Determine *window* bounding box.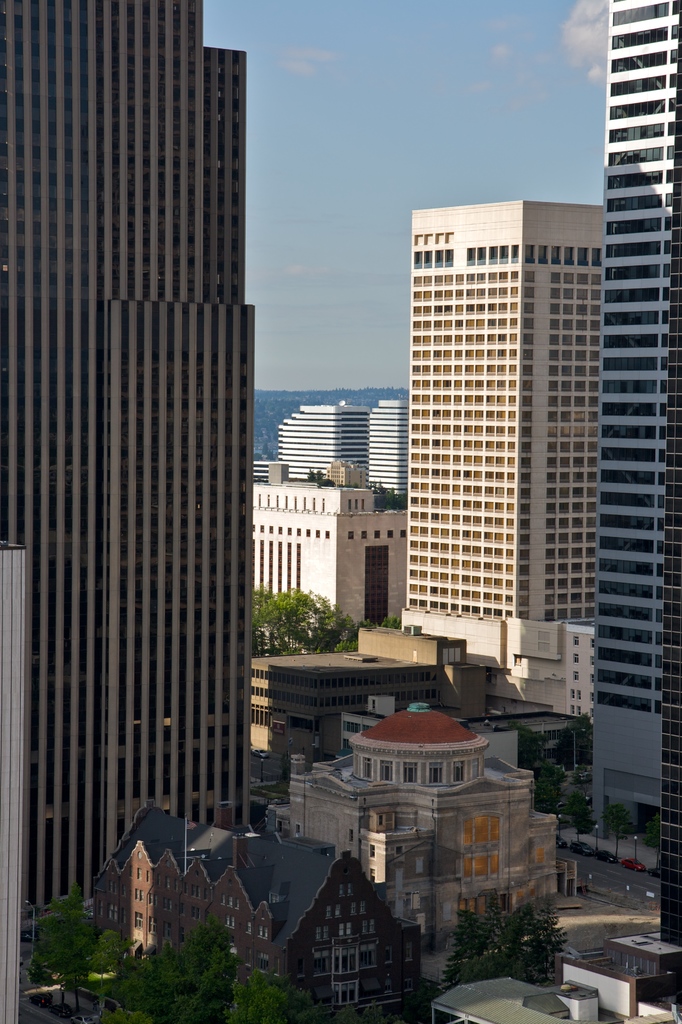
Determined: region(364, 755, 373, 778).
